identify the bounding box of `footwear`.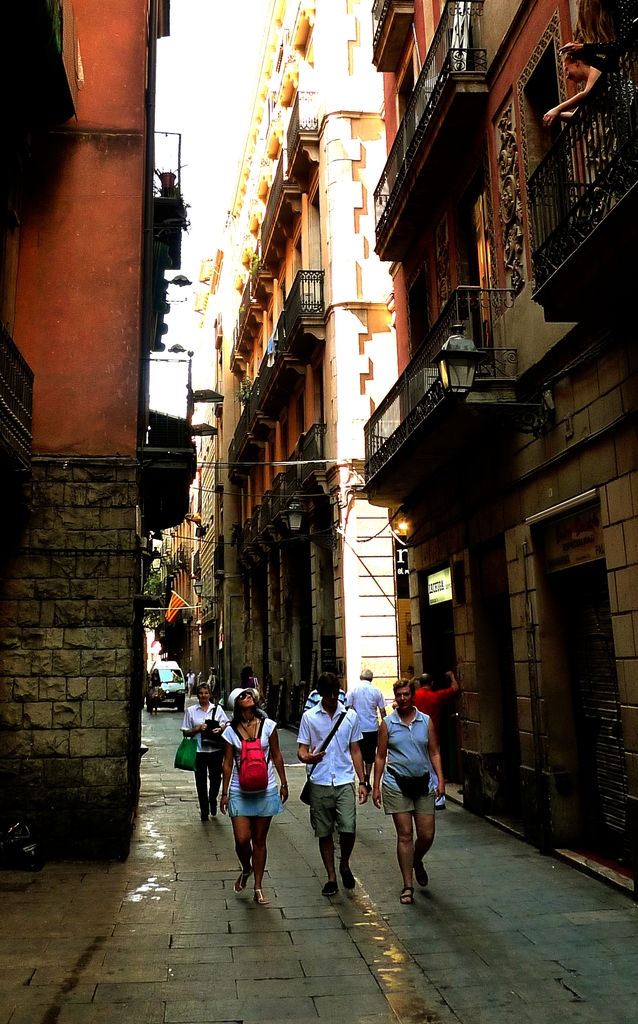
left=367, top=783, right=373, bottom=794.
